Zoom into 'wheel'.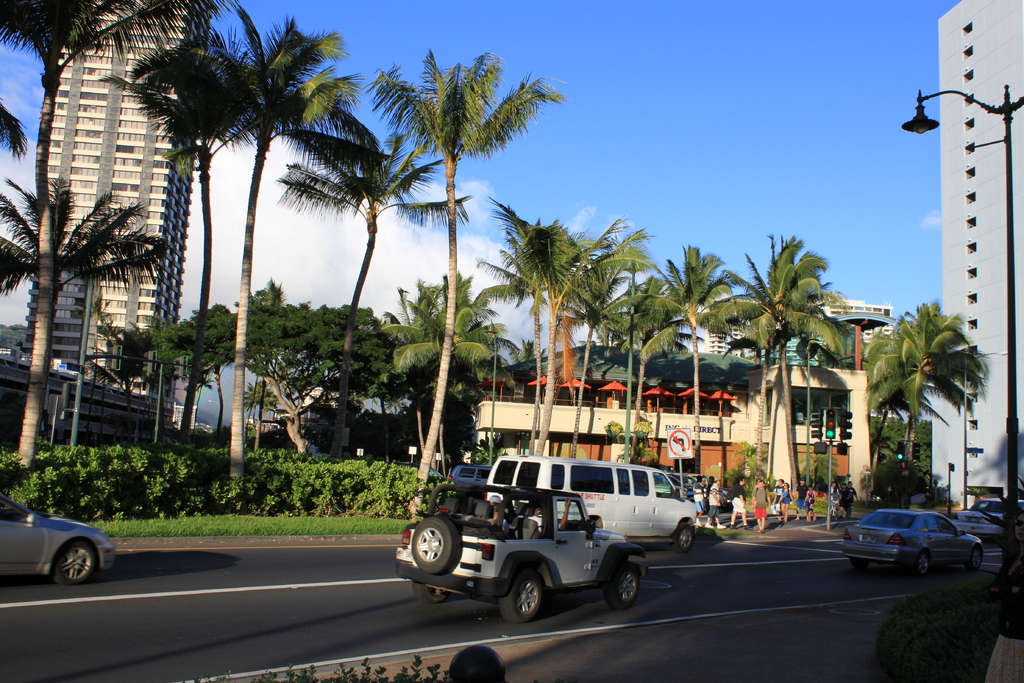
Zoom target: [left=850, top=558, right=870, bottom=569].
